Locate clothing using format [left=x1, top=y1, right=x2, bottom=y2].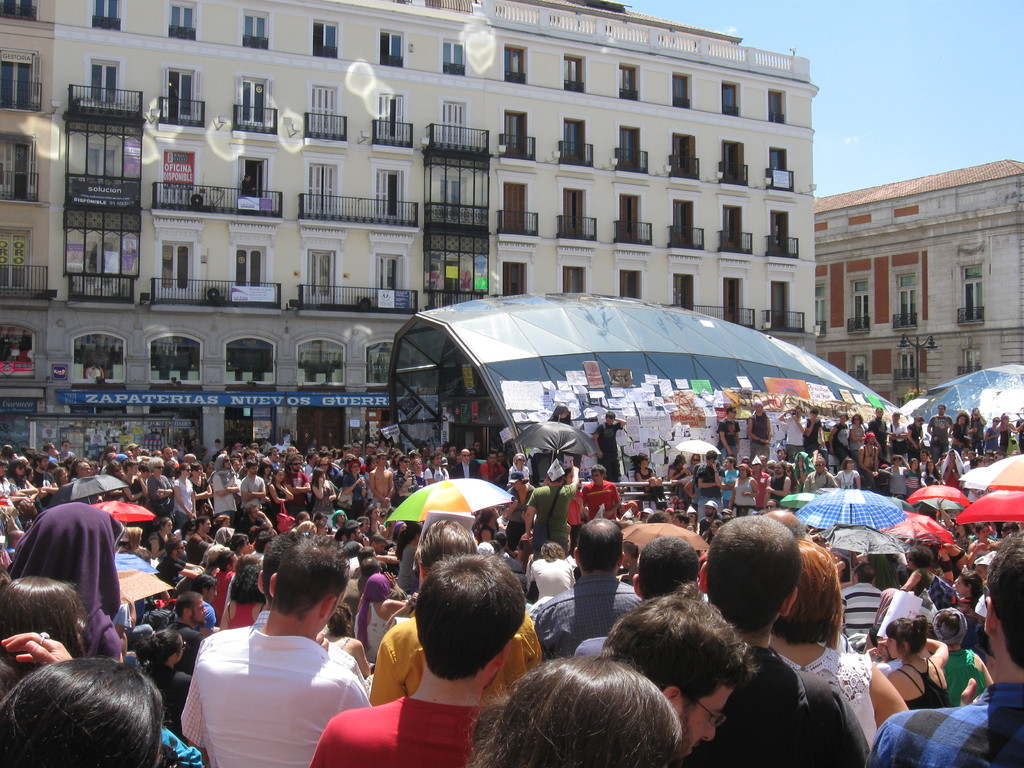
[left=159, top=624, right=385, bottom=767].
